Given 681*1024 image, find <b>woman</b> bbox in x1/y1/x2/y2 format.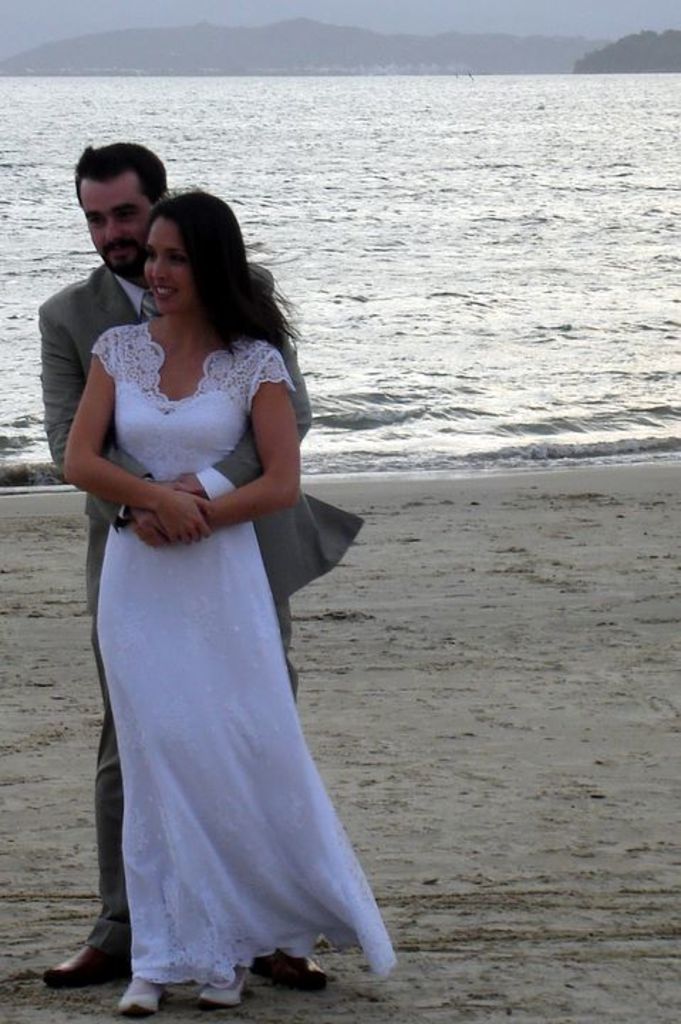
60/181/400/1017.
